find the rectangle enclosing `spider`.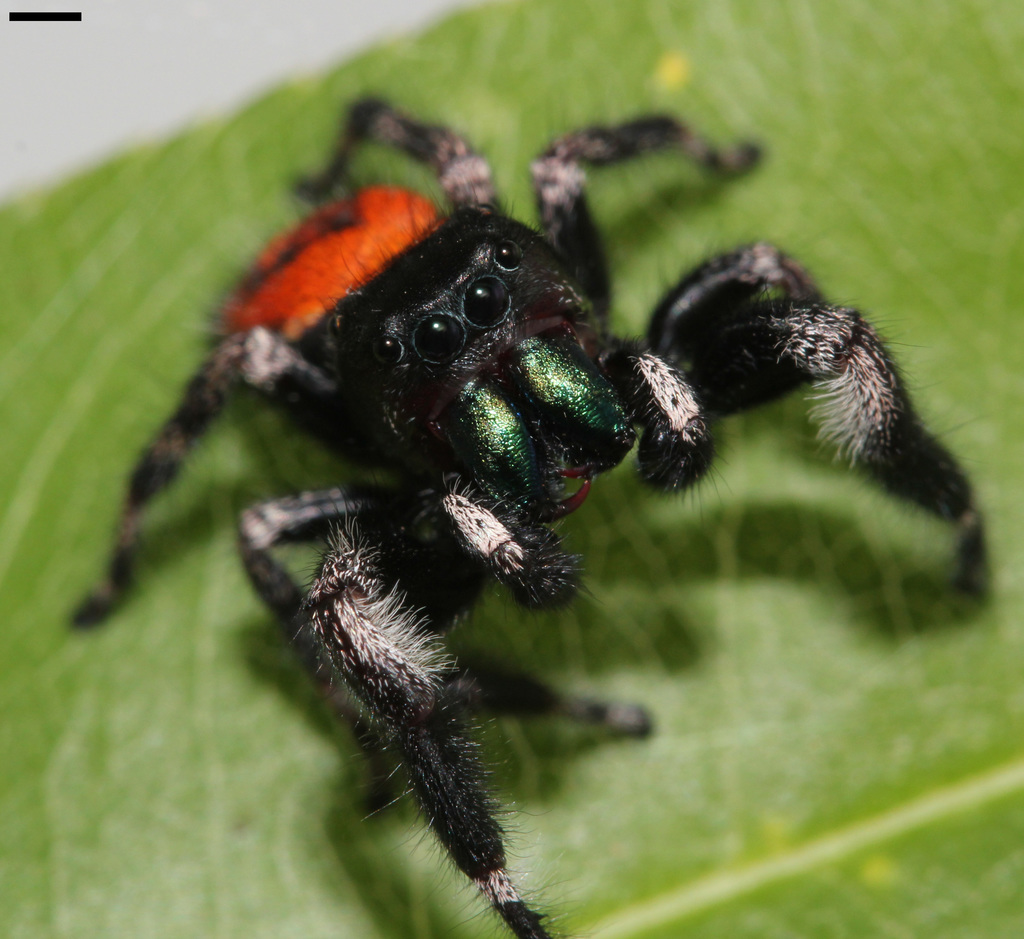
{"left": 76, "top": 83, "right": 989, "bottom": 938}.
